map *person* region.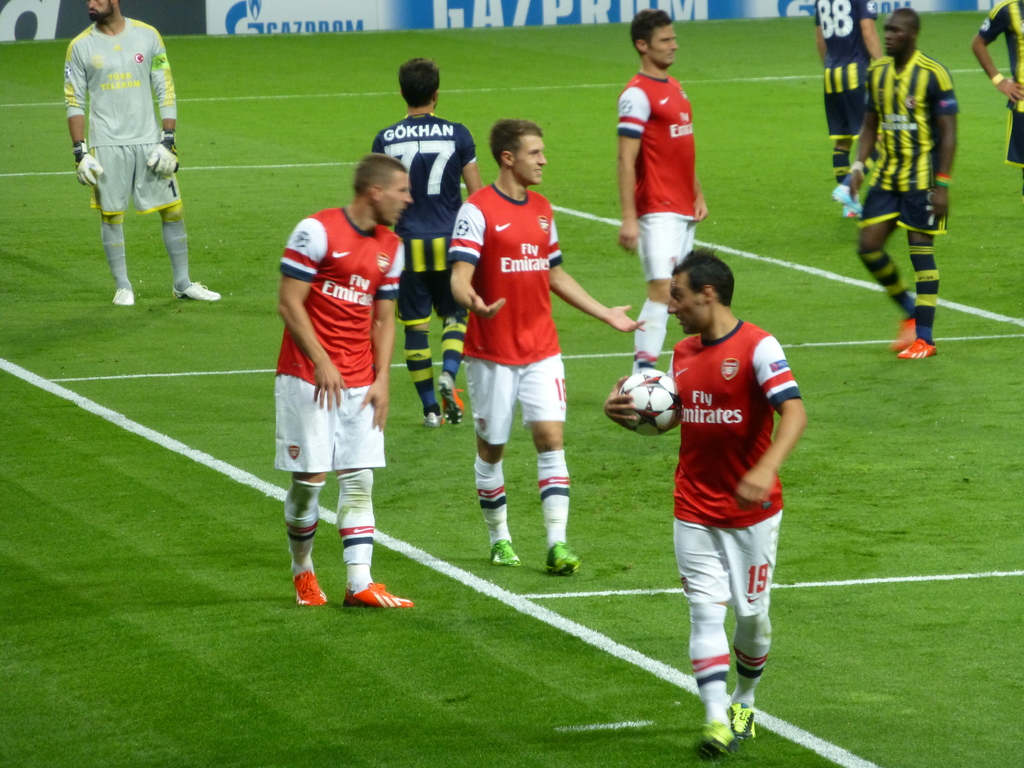
Mapped to BBox(968, 0, 1023, 181).
